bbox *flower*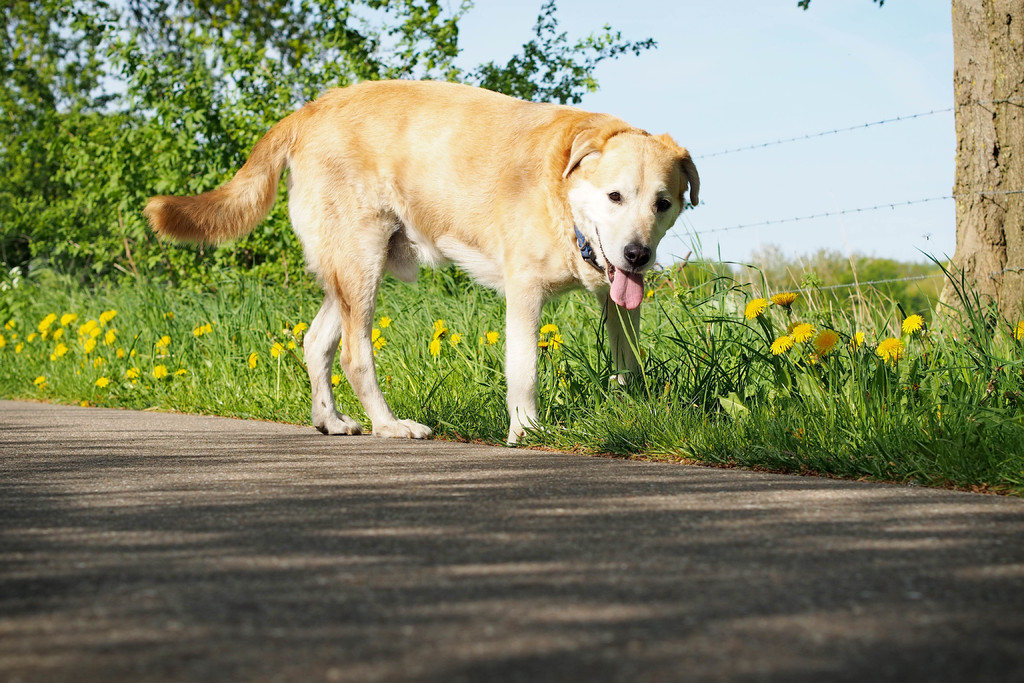
BBox(191, 320, 218, 338)
